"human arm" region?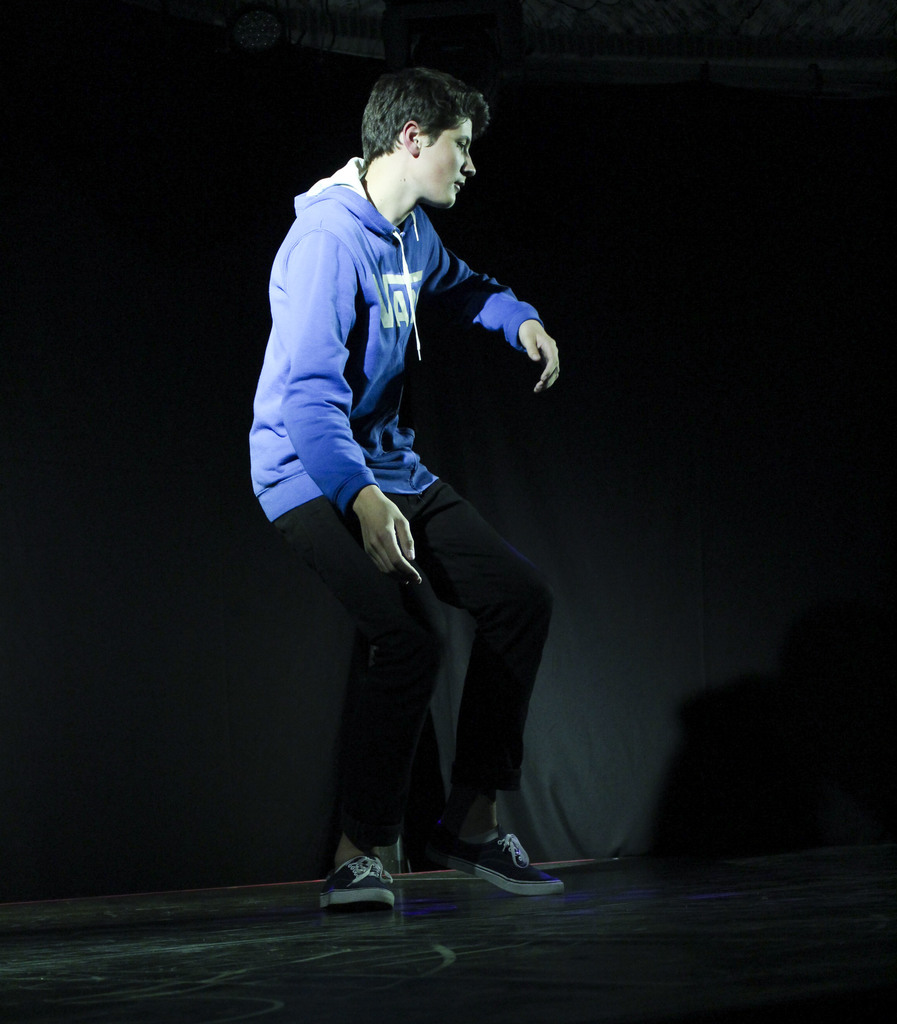
region(277, 222, 433, 587)
